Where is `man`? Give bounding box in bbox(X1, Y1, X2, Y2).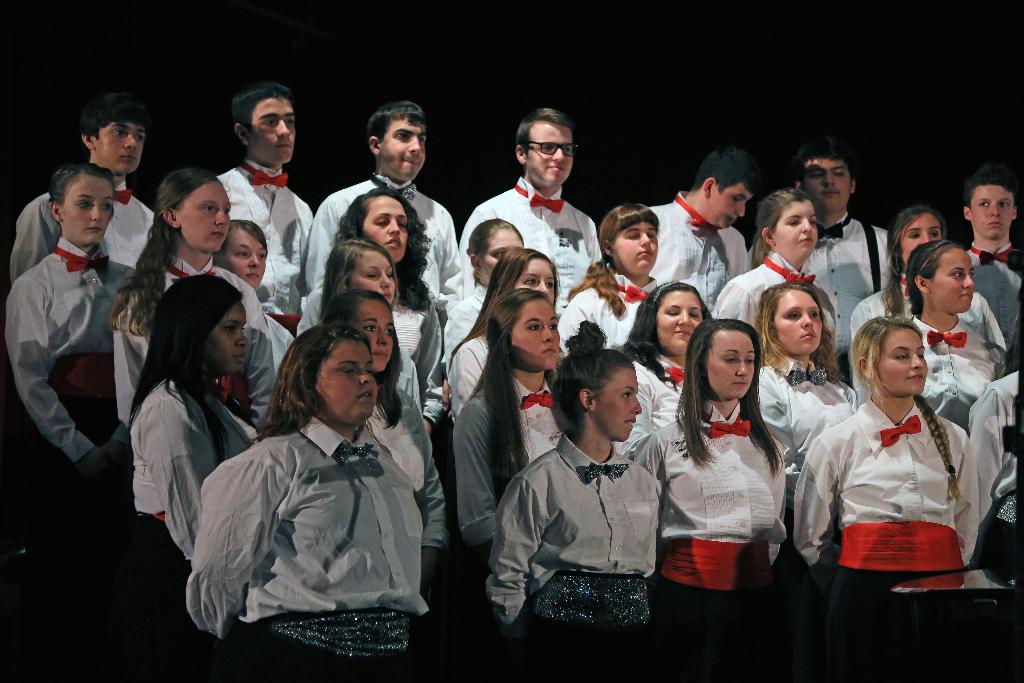
bbox(8, 94, 163, 288).
